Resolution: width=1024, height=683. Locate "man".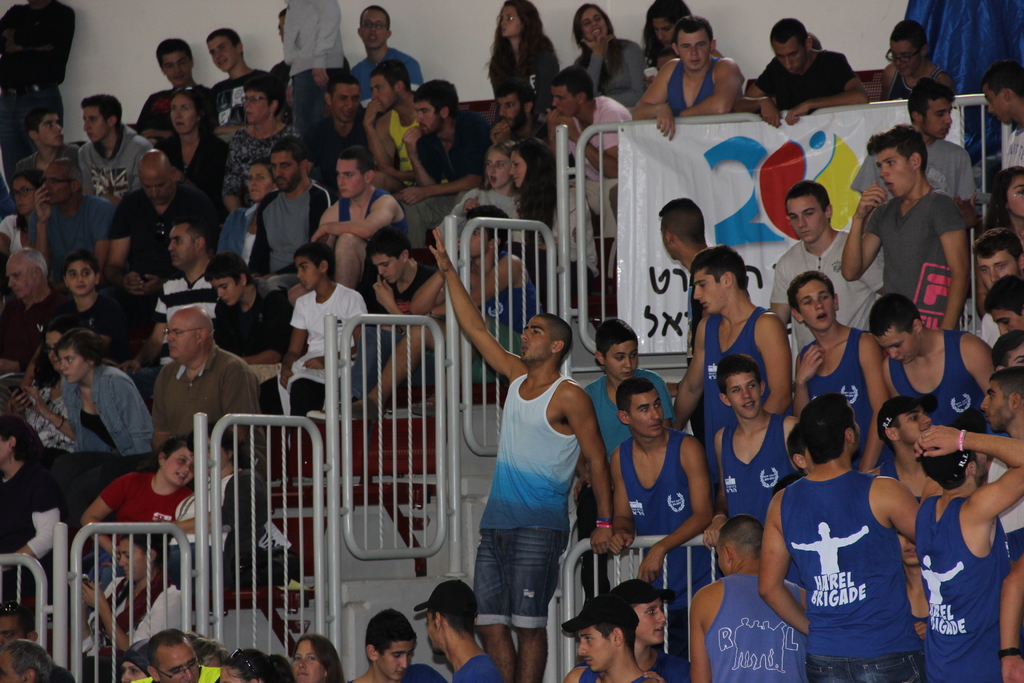
bbox(286, 144, 411, 307).
